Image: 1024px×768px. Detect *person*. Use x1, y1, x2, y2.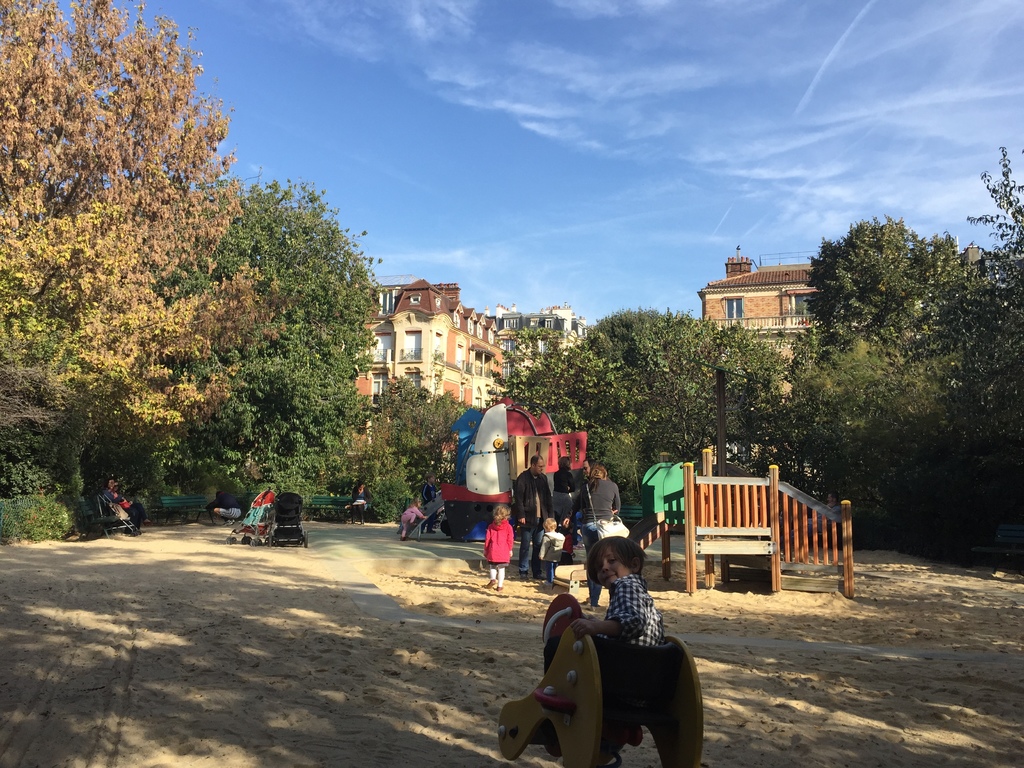
551, 452, 578, 517.
